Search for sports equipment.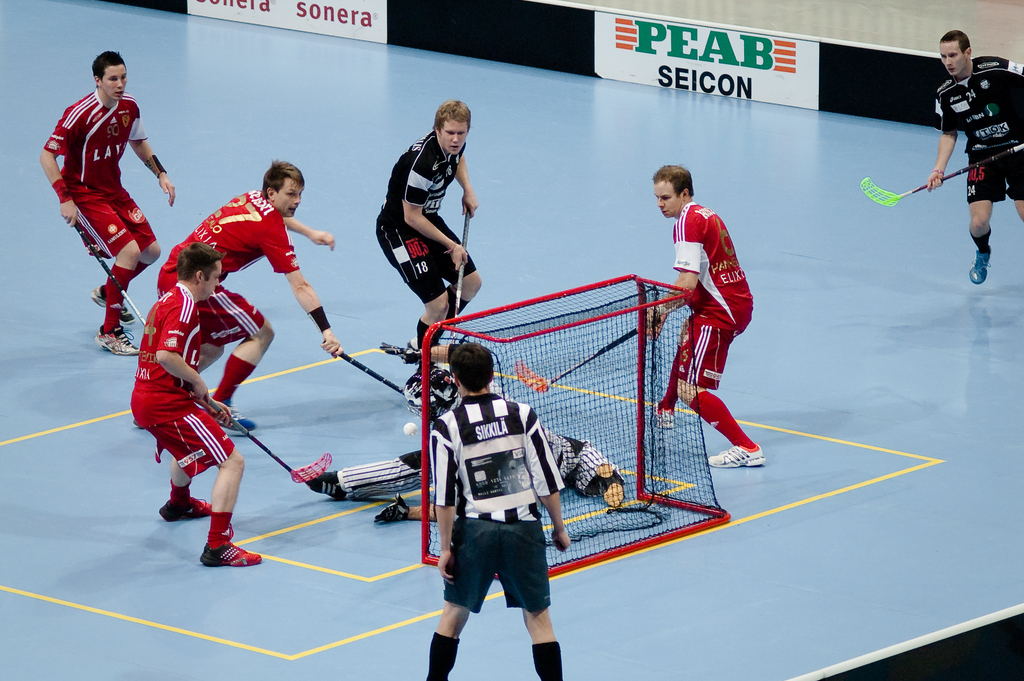
Found at box(513, 320, 644, 391).
